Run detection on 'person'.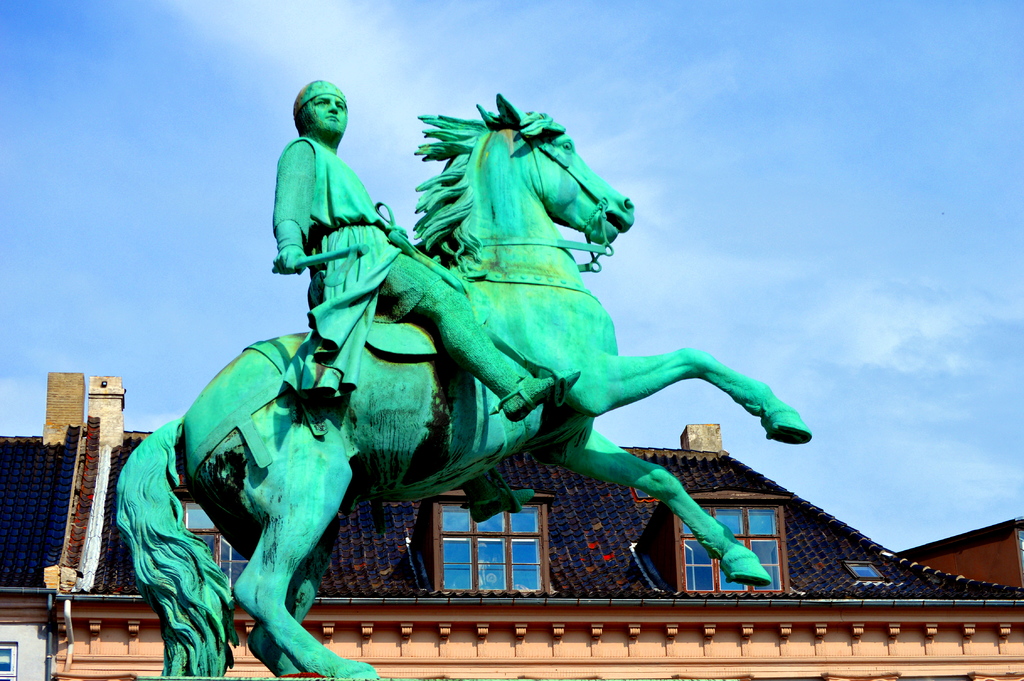
Result: crop(273, 72, 559, 421).
